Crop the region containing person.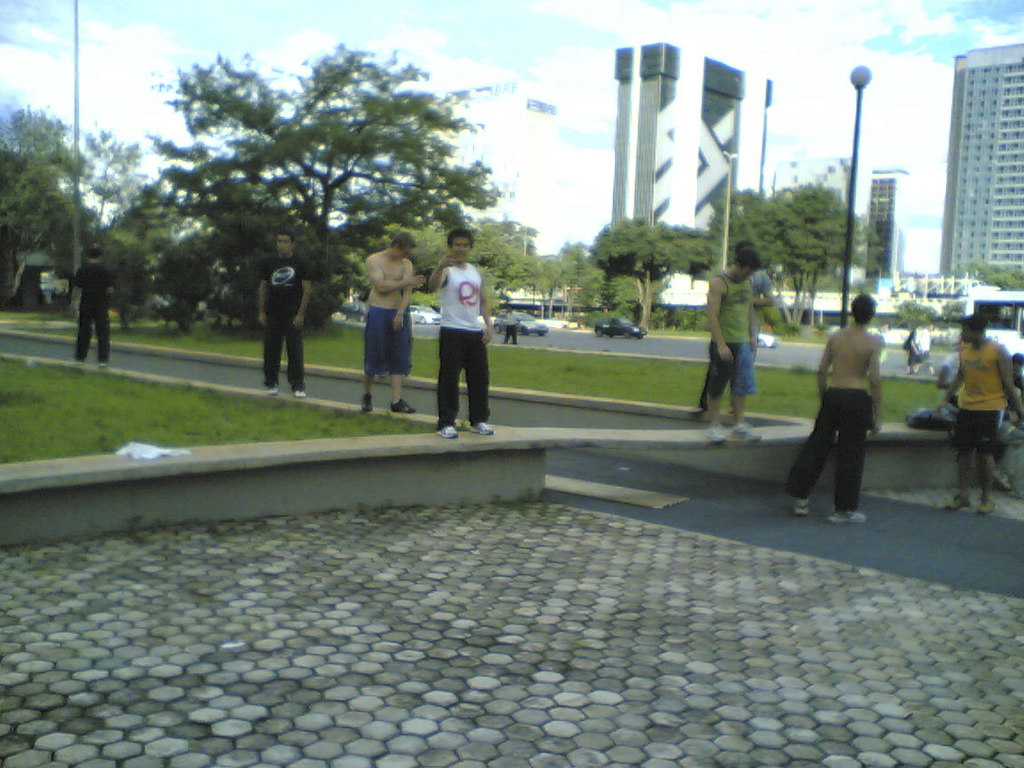
Crop region: (x1=788, y1=297, x2=884, y2=522).
